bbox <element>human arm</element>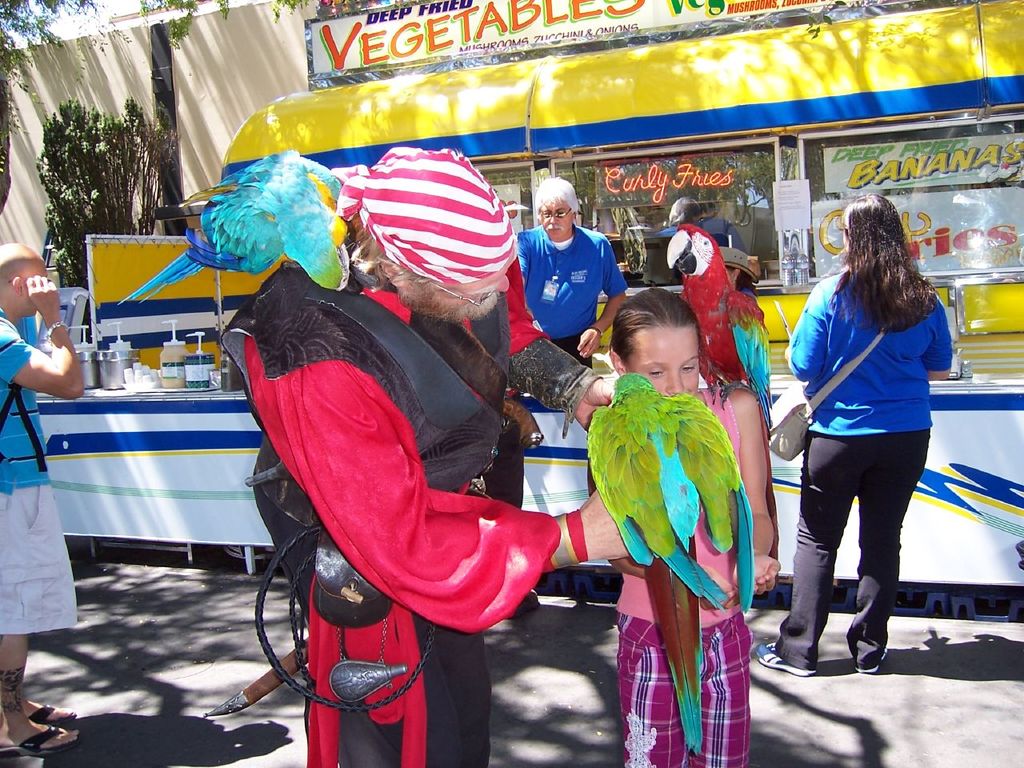
detection(575, 231, 631, 357)
